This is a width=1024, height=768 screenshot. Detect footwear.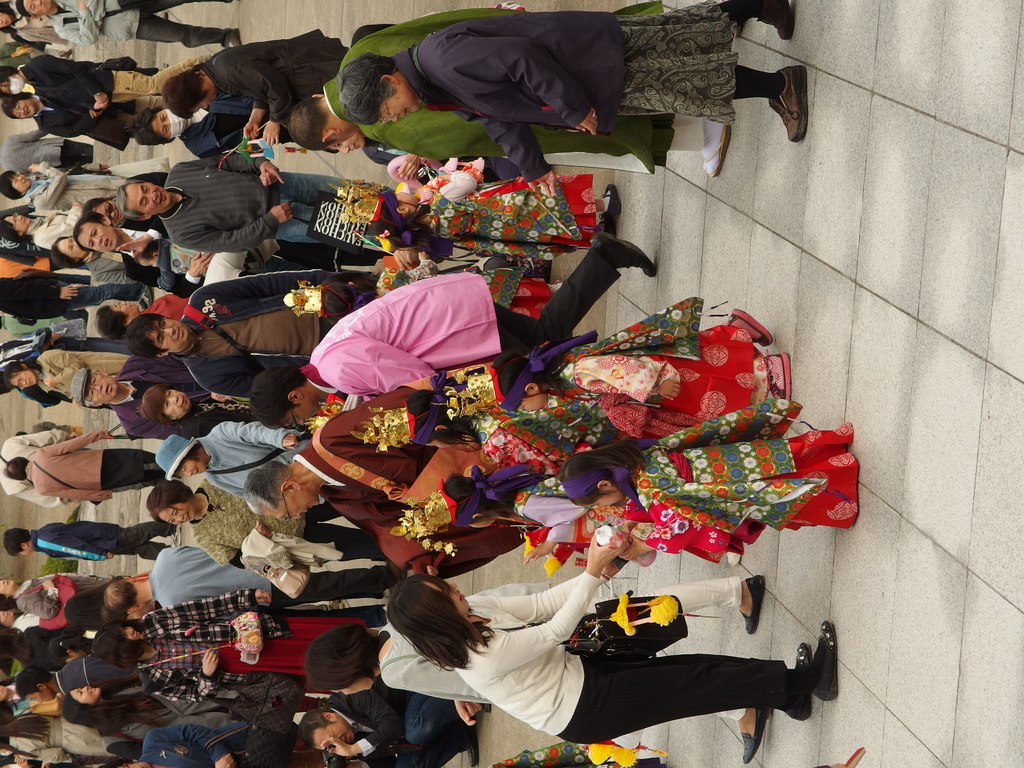
x1=768 y1=65 x2=814 y2=144.
